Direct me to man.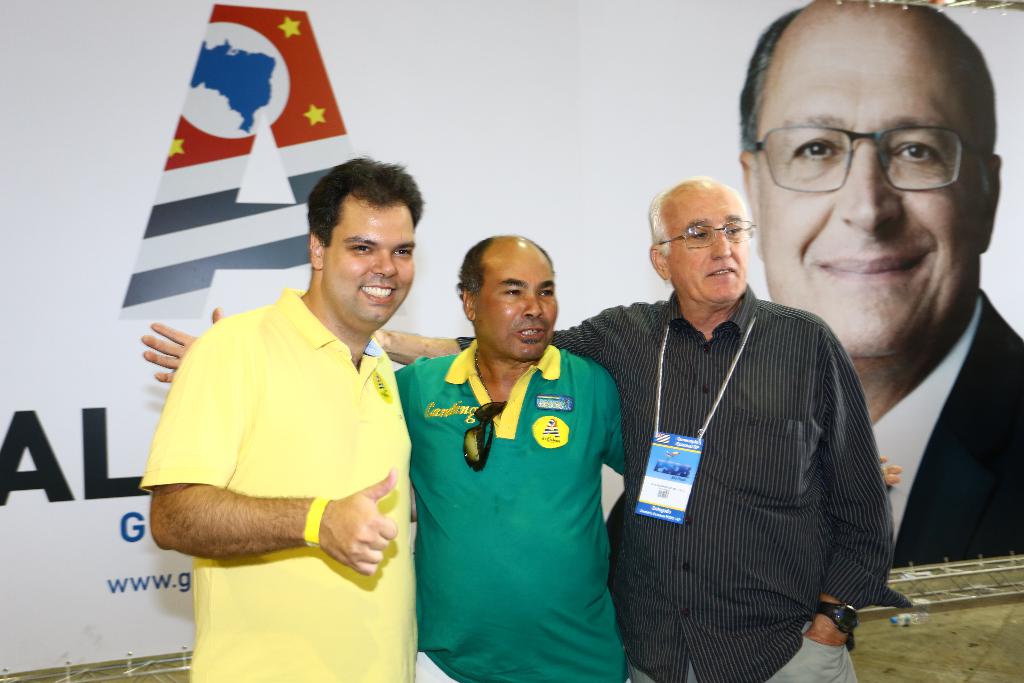
Direction: select_region(143, 151, 428, 682).
